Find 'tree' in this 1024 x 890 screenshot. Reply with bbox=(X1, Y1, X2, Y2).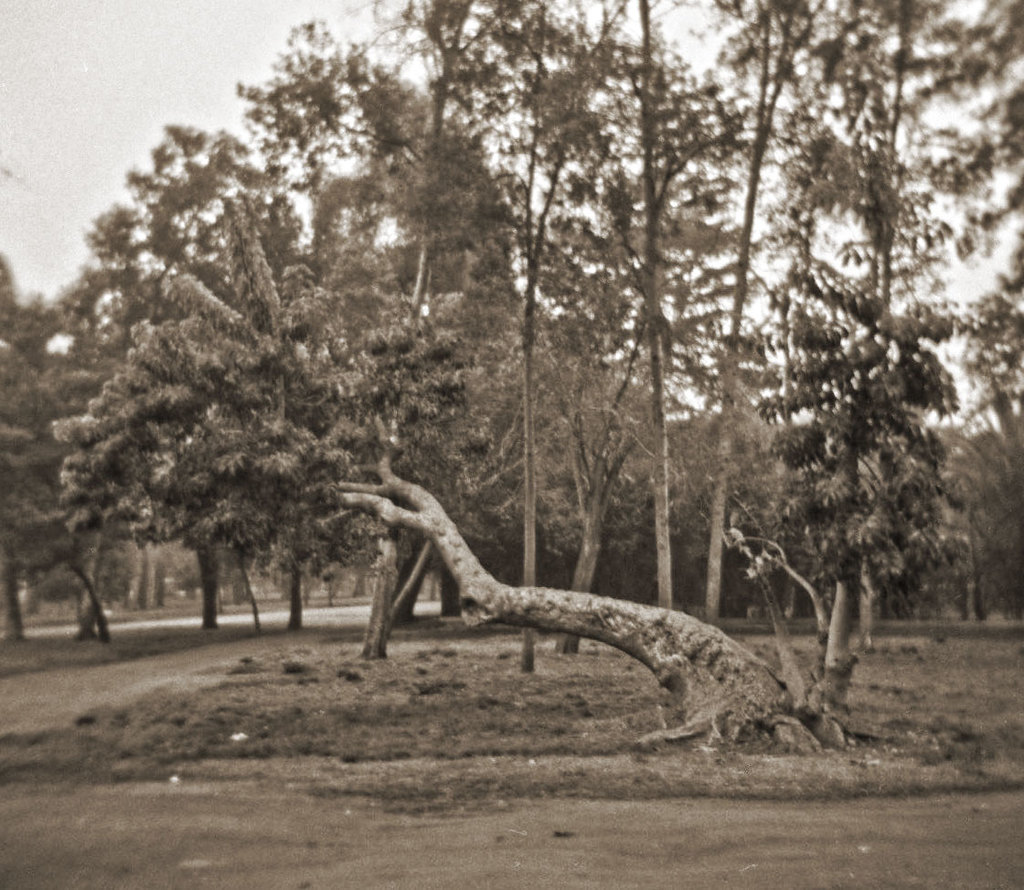
bbox=(0, 241, 28, 636).
